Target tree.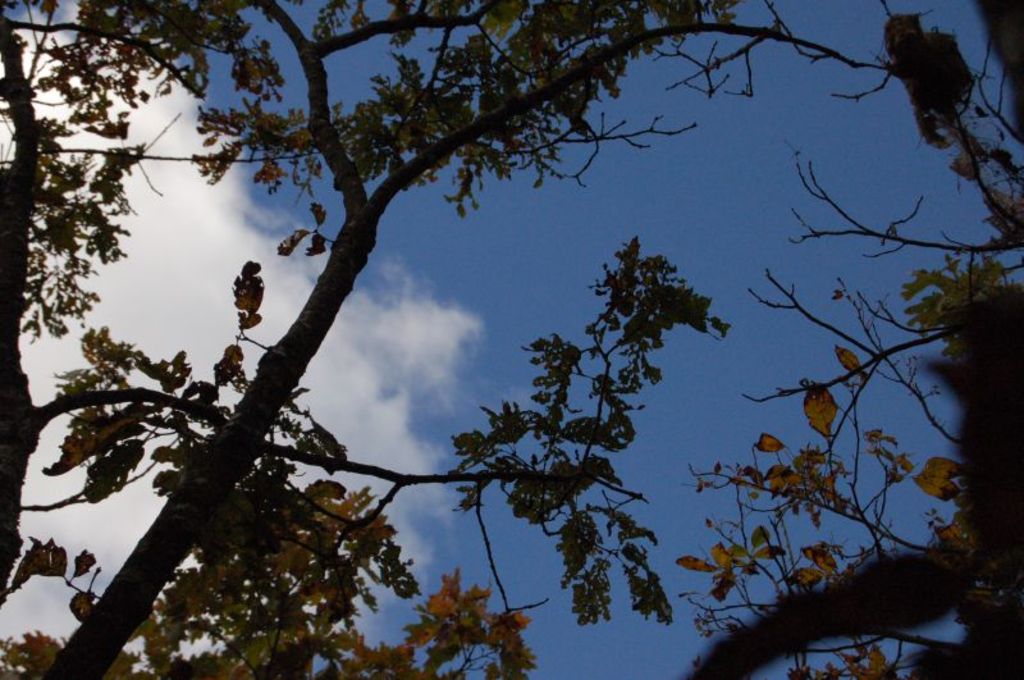
Target region: 0 3 1023 679.
